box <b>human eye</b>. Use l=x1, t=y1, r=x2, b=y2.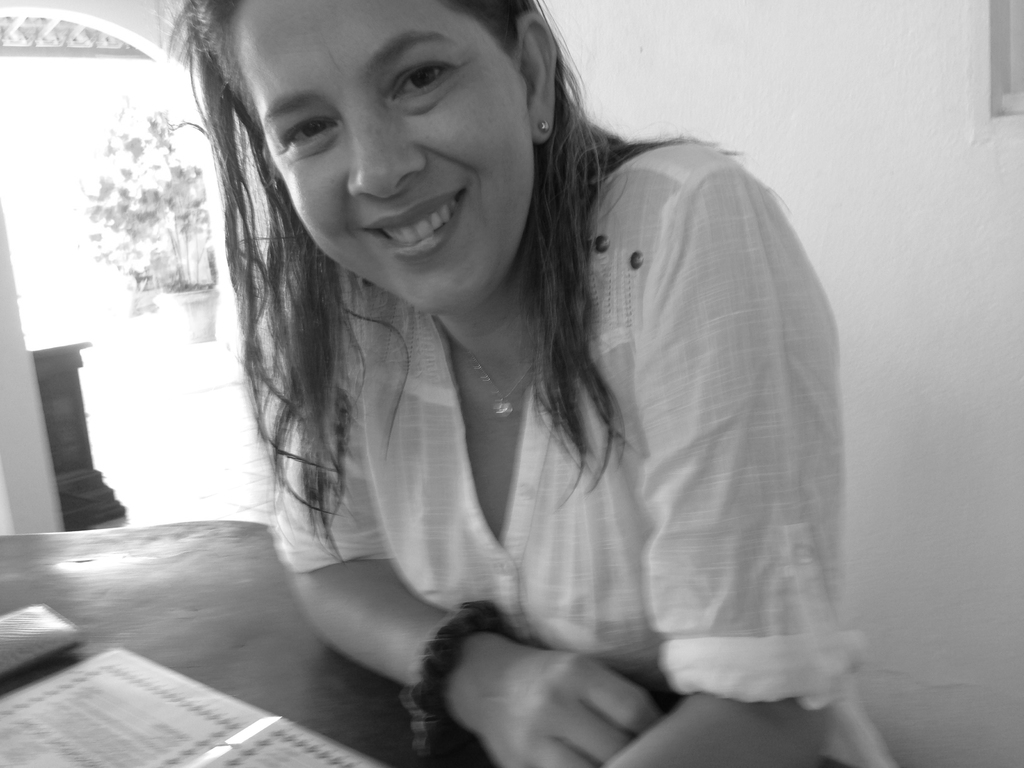
l=387, t=56, r=459, b=102.
